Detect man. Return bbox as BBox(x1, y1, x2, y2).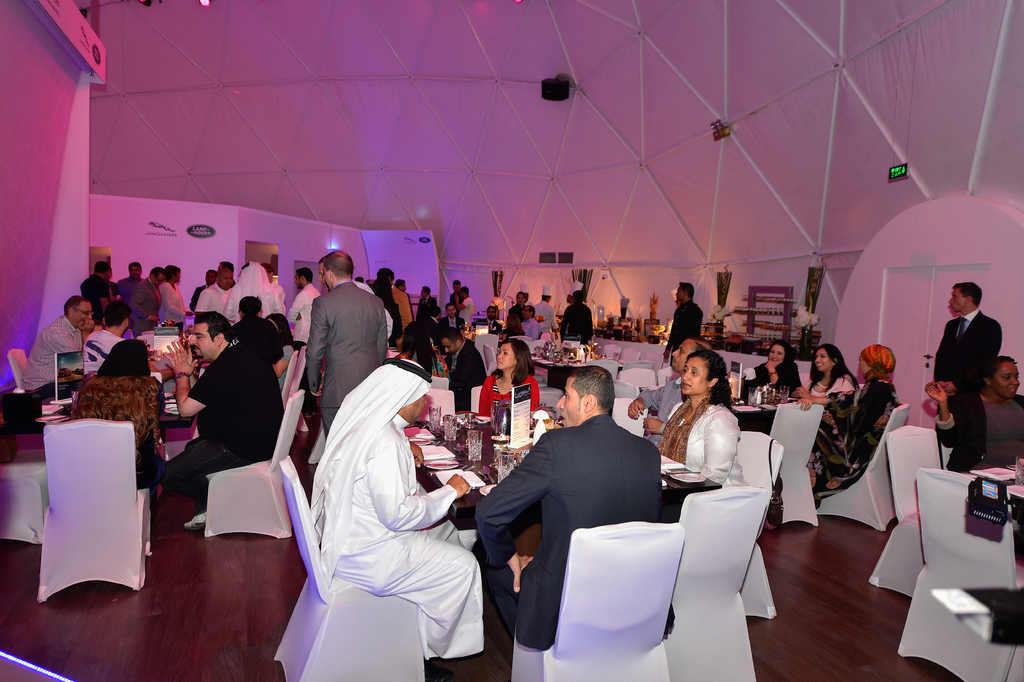
BBox(442, 305, 470, 333).
